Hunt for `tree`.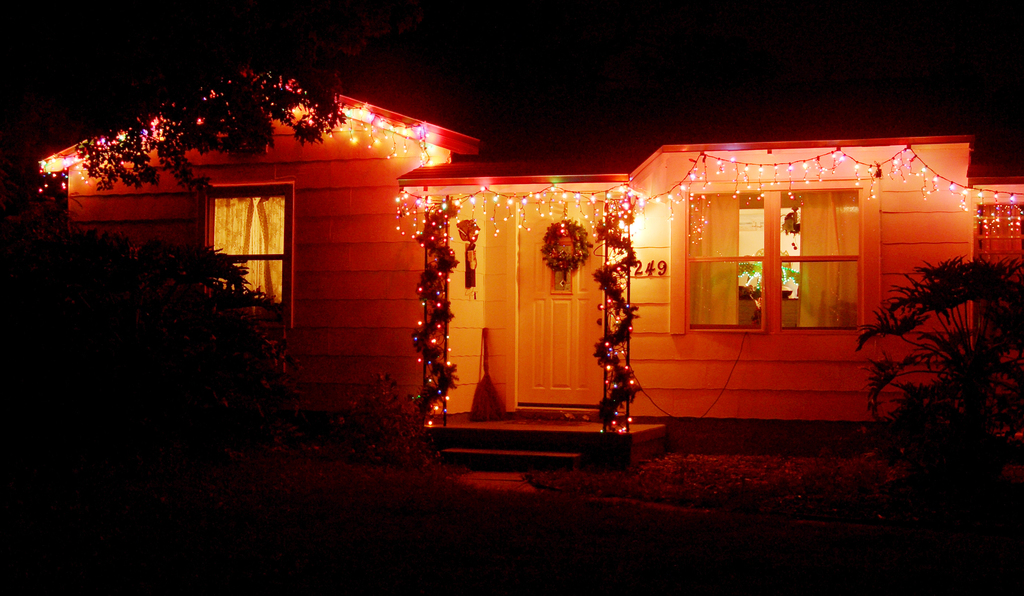
Hunted down at rect(856, 257, 1023, 478).
